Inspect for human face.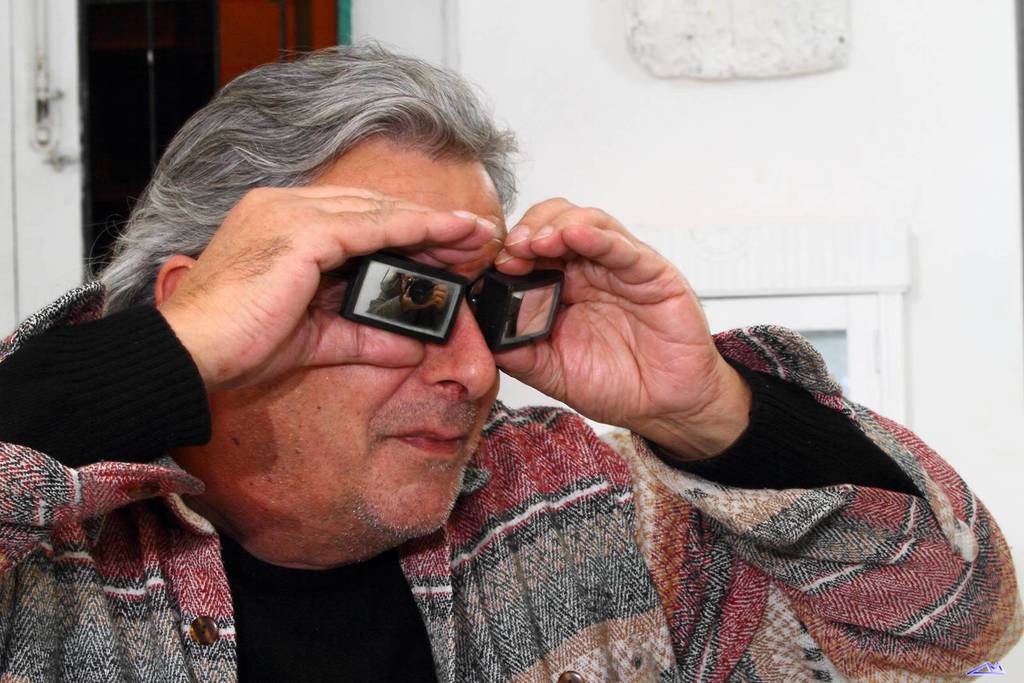
Inspection: BBox(214, 136, 506, 540).
